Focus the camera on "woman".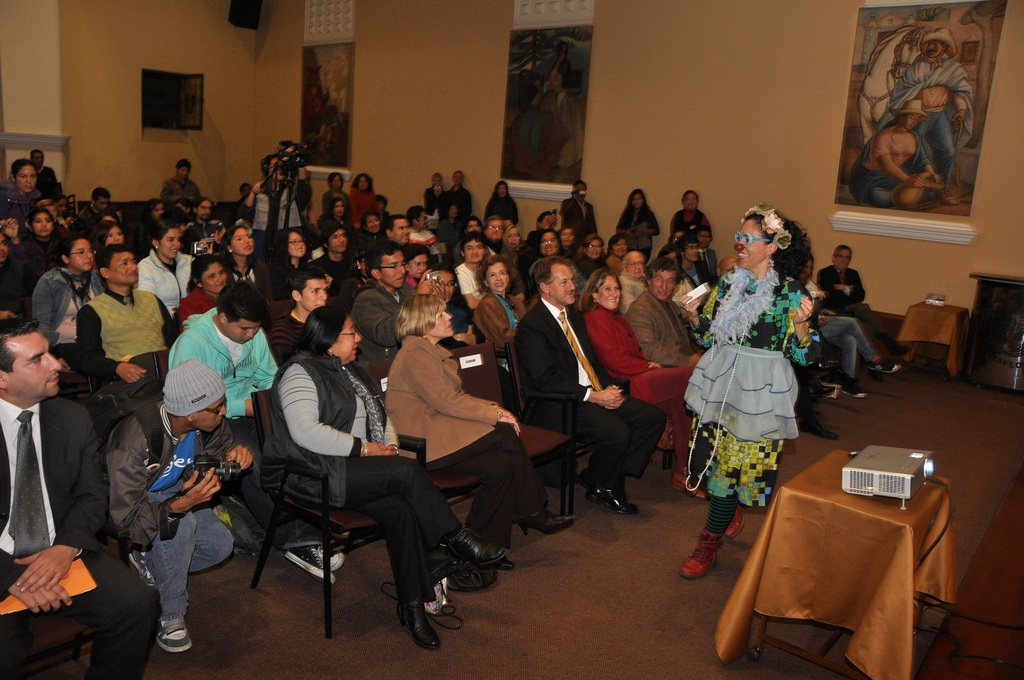
Focus region: [left=268, top=231, right=315, bottom=300].
